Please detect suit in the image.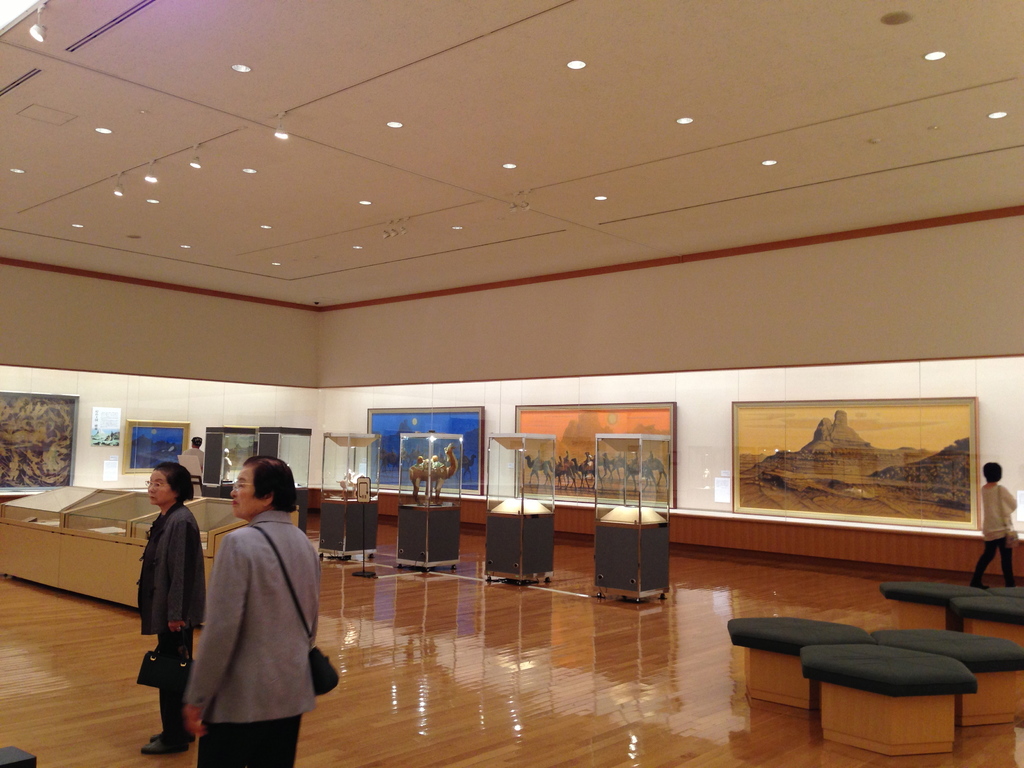
bbox=[164, 478, 326, 742].
